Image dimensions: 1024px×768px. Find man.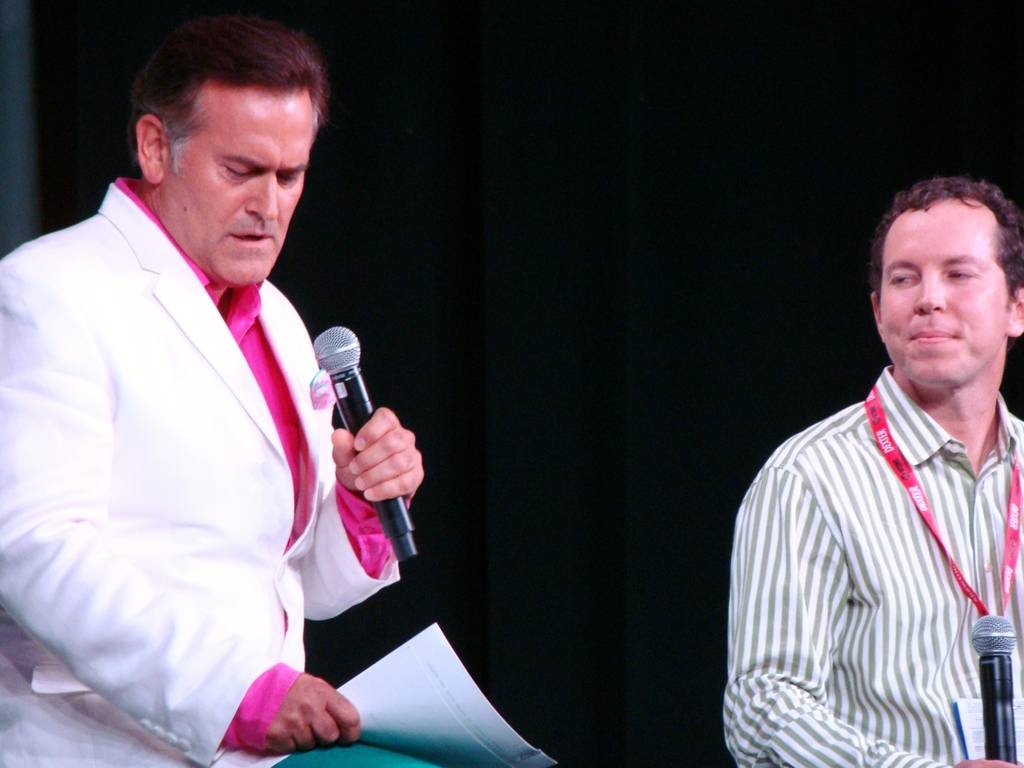
bbox=[0, 15, 429, 767].
